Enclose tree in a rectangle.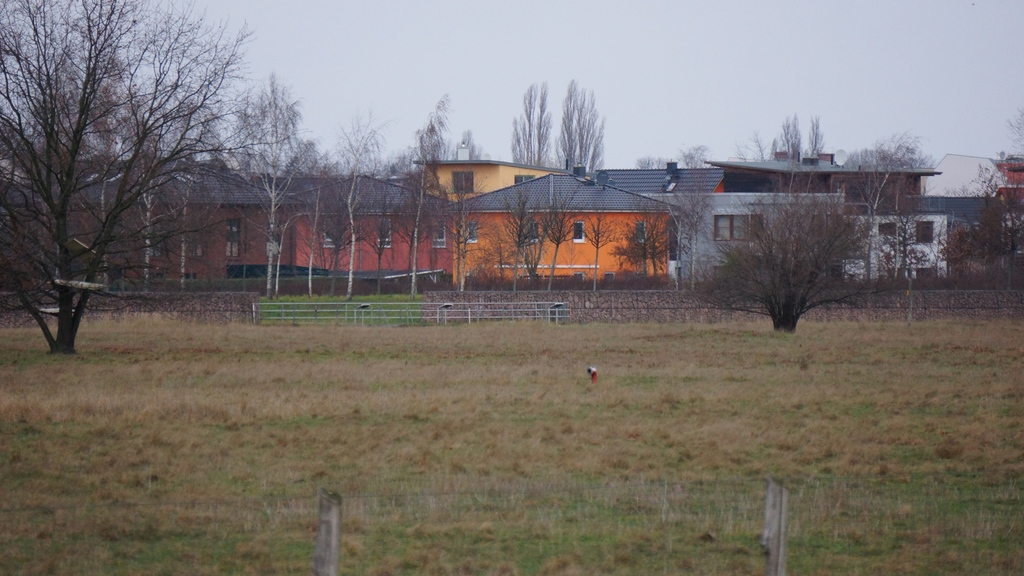
289, 131, 342, 287.
